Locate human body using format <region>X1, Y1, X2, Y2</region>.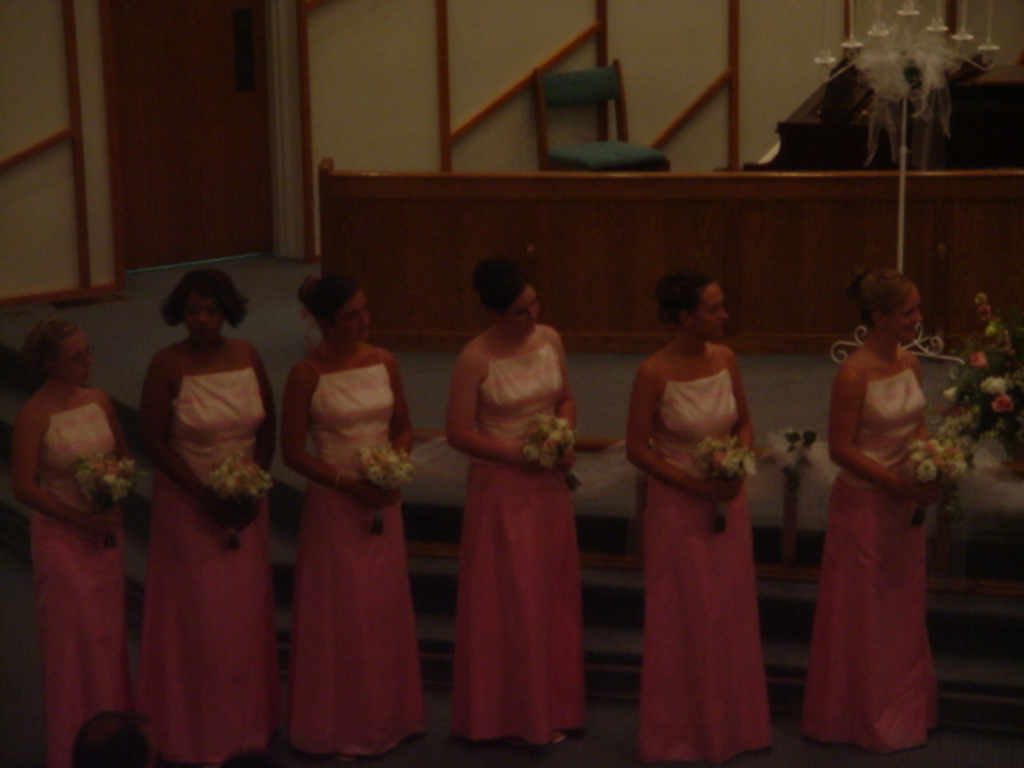
<region>278, 282, 416, 766</region>.
